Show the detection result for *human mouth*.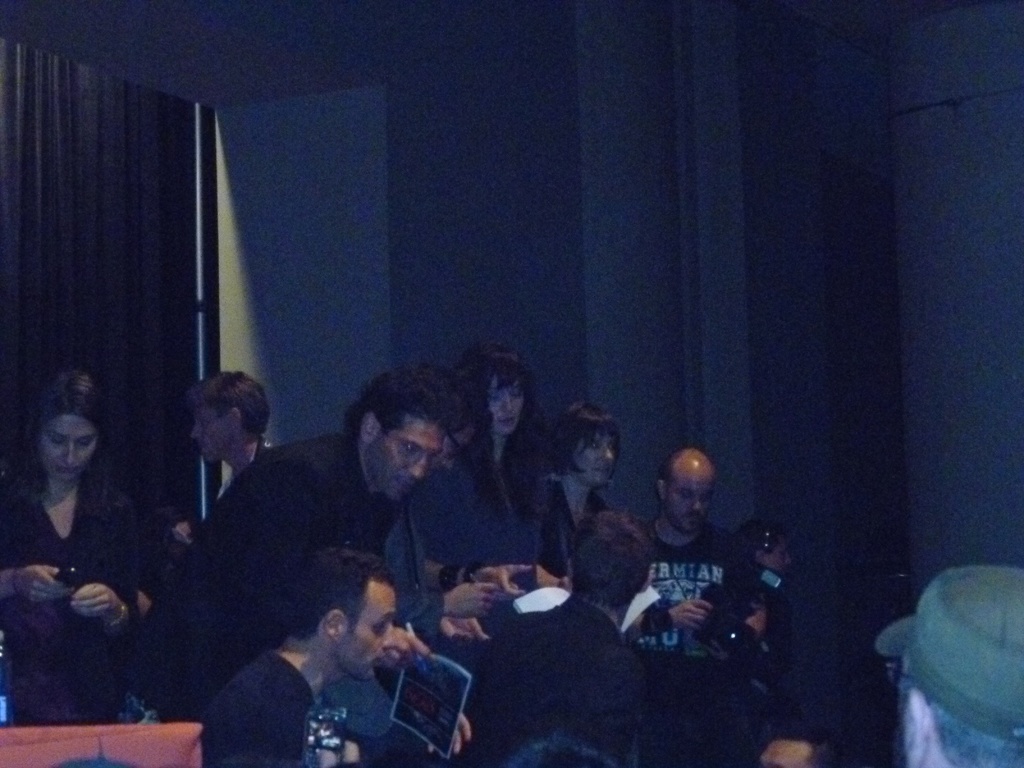
rect(504, 415, 515, 424).
